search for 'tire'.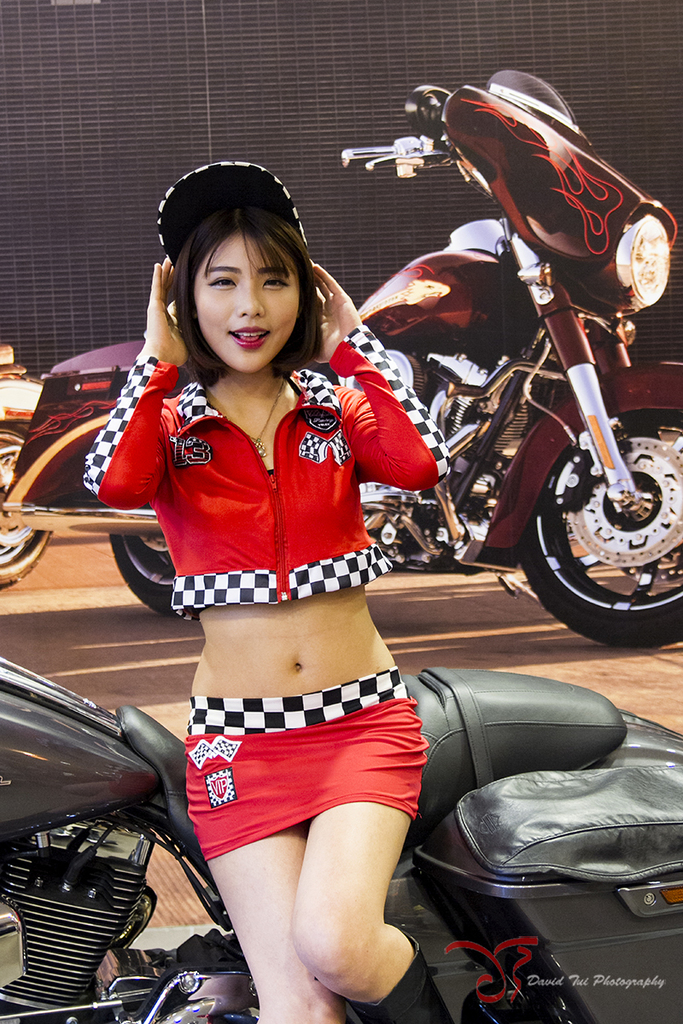
Found at (x1=536, y1=400, x2=682, y2=624).
